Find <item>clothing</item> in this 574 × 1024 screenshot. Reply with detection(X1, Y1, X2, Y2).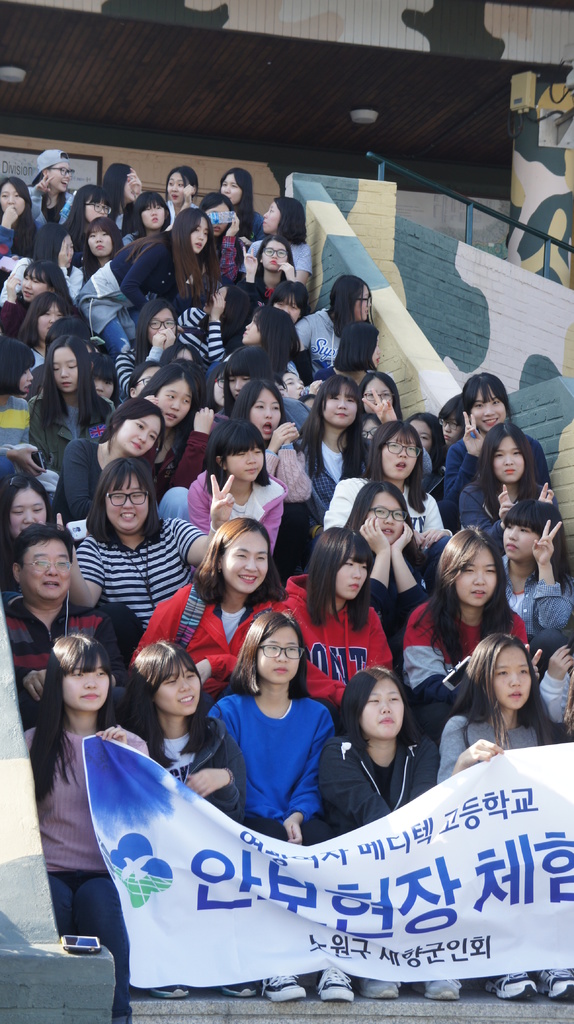
detection(20, 176, 80, 246).
